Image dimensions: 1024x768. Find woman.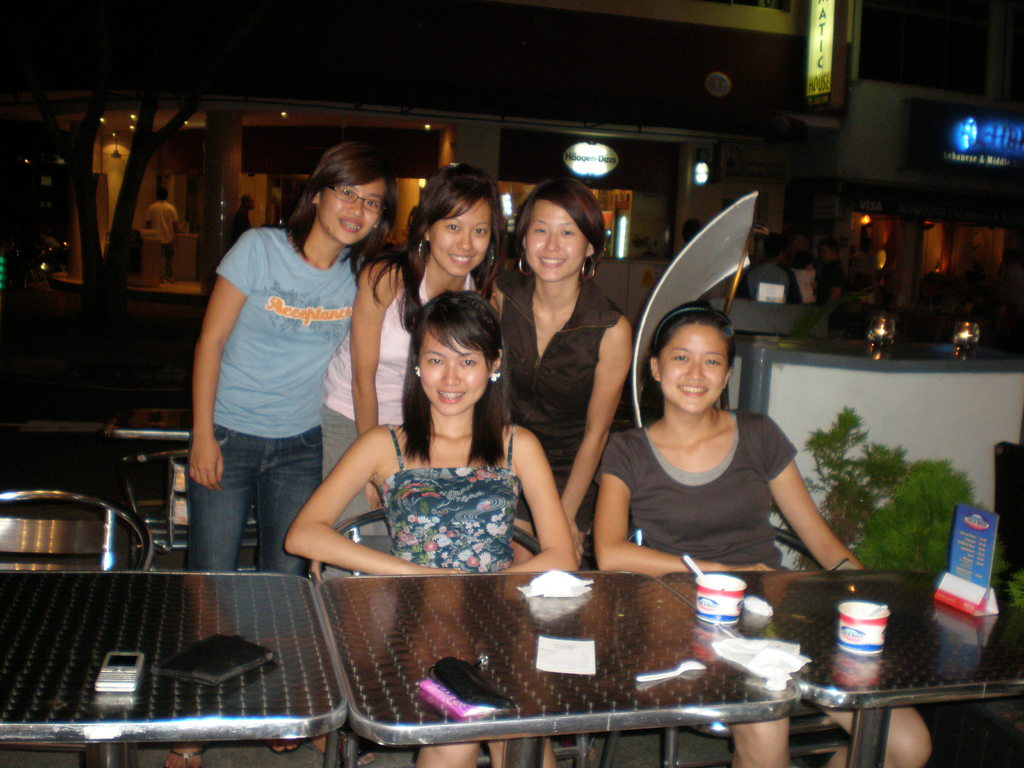
l=164, t=141, r=397, b=767.
